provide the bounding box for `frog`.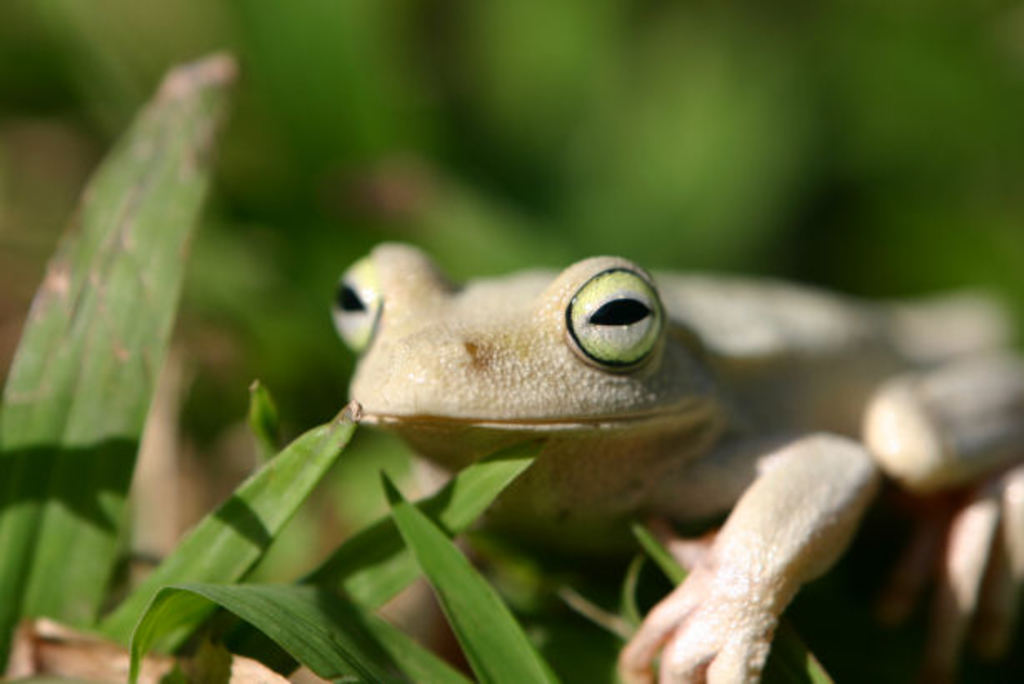
{"x1": 329, "y1": 237, "x2": 1022, "y2": 682}.
